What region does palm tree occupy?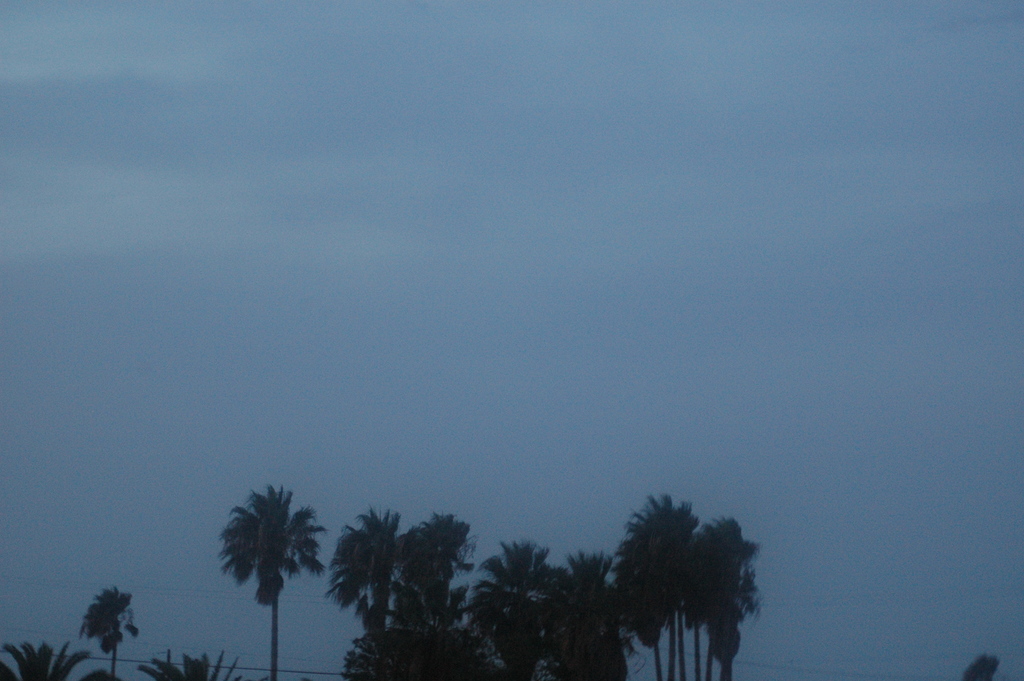
select_region(337, 513, 413, 675).
